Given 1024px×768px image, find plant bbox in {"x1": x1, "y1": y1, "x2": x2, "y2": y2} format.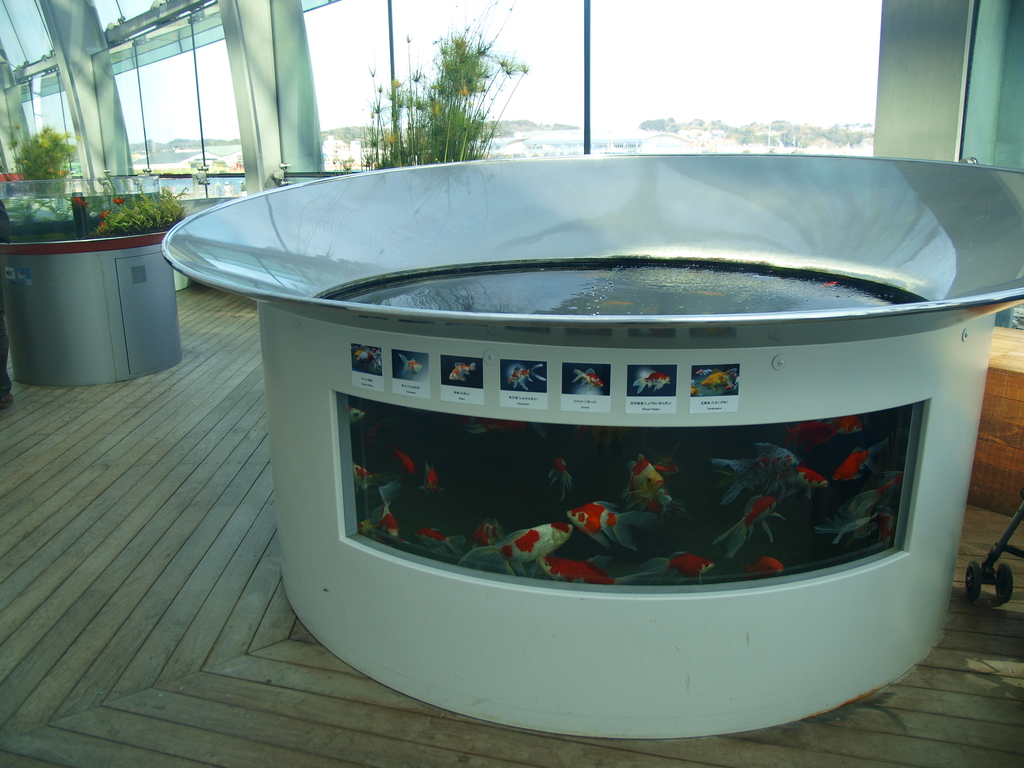
{"x1": 88, "y1": 188, "x2": 188, "y2": 238}.
